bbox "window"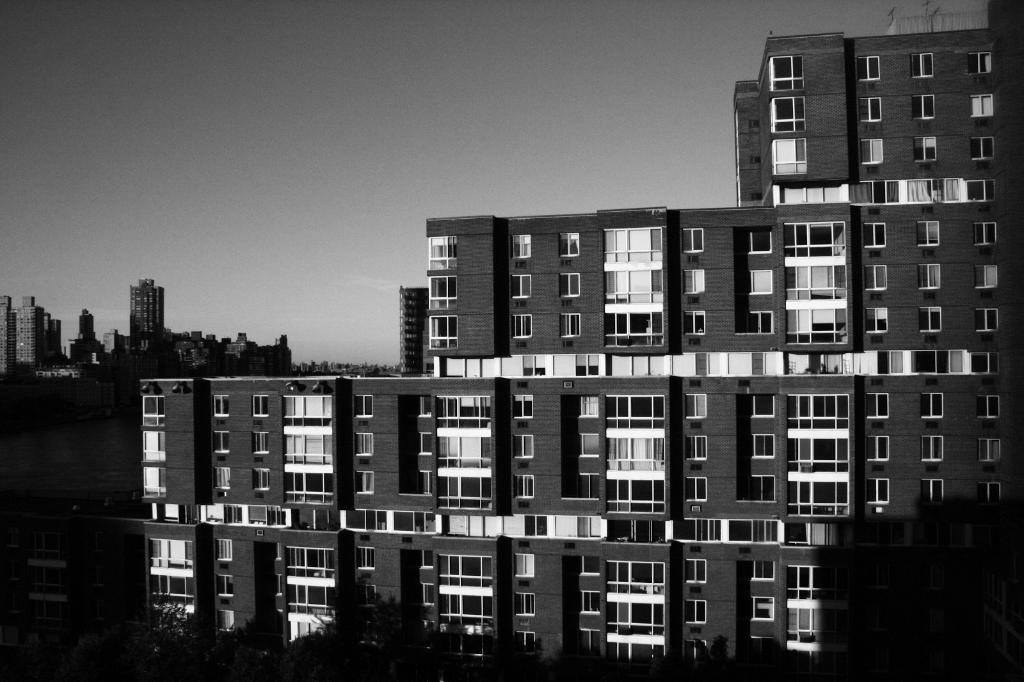
(353, 549, 374, 569)
